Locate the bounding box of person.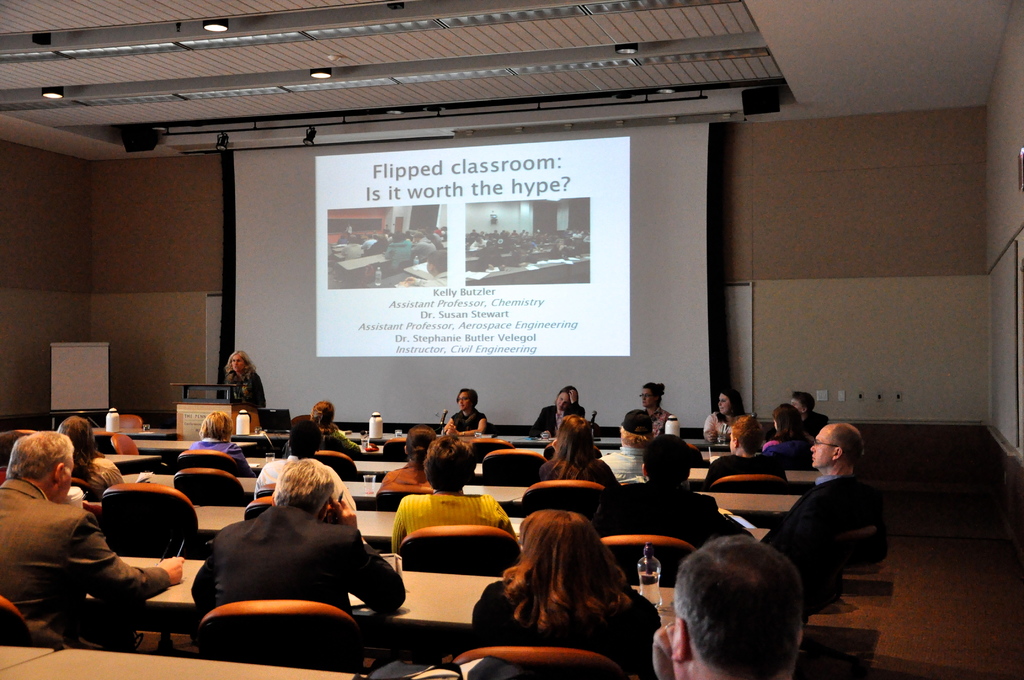
Bounding box: box(426, 234, 440, 250).
